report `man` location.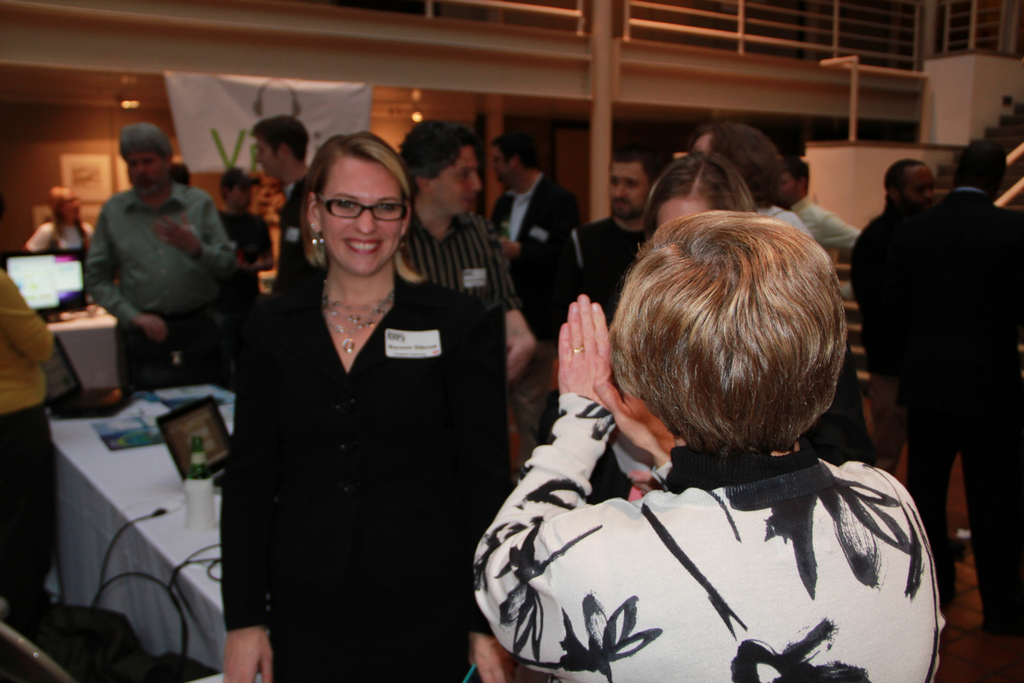
Report: 219 171 262 295.
